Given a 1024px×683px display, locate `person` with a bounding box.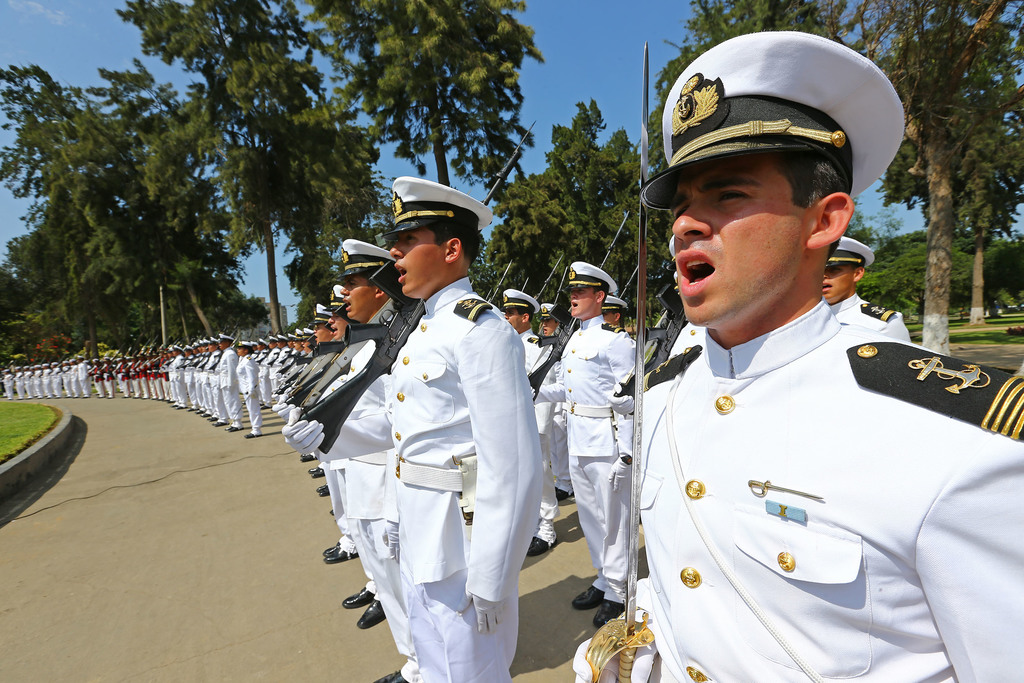
Located: crop(282, 171, 538, 682).
